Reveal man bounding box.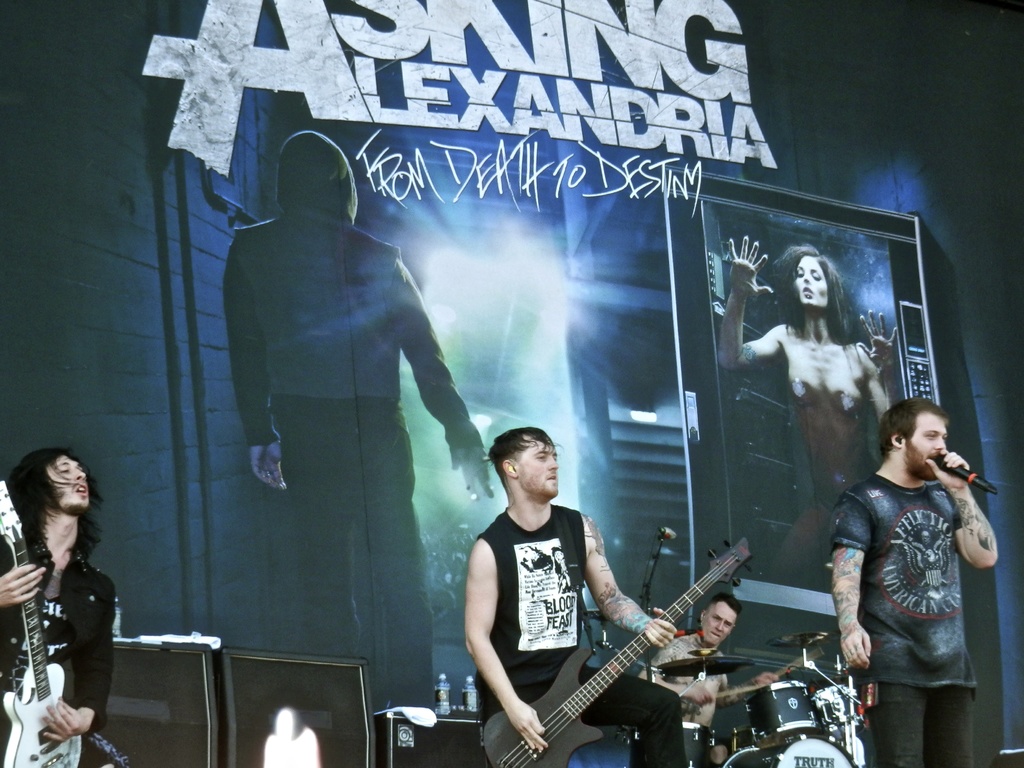
Revealed: {"x1": 829, "y1": 397, "x2": 998, "y2": 767}.
